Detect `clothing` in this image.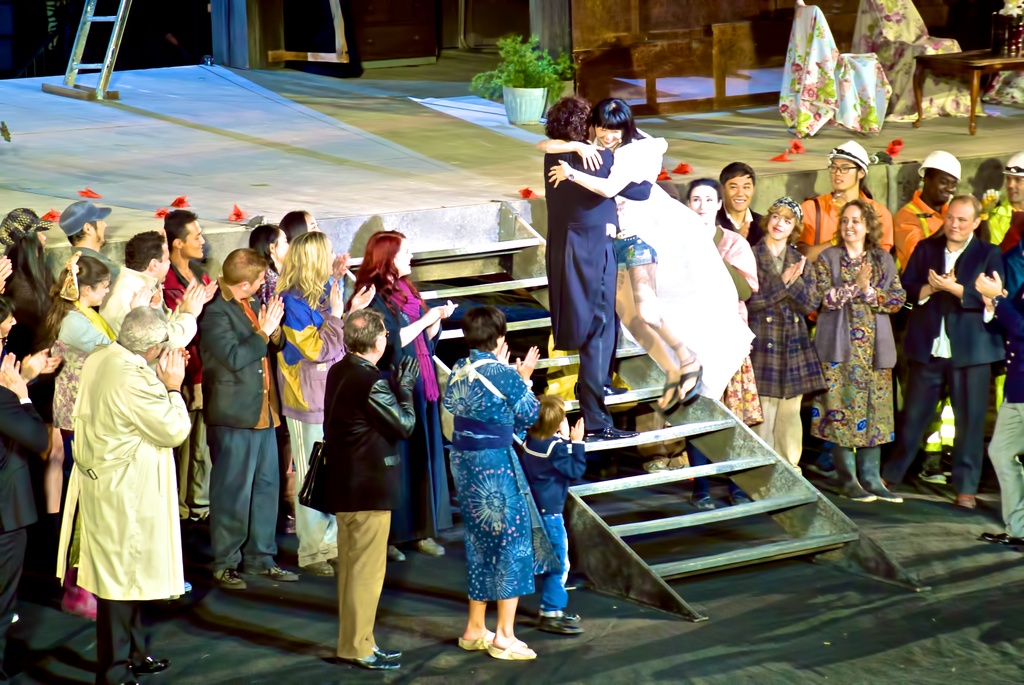
Detection: crop(440, 350, 561, 607).
